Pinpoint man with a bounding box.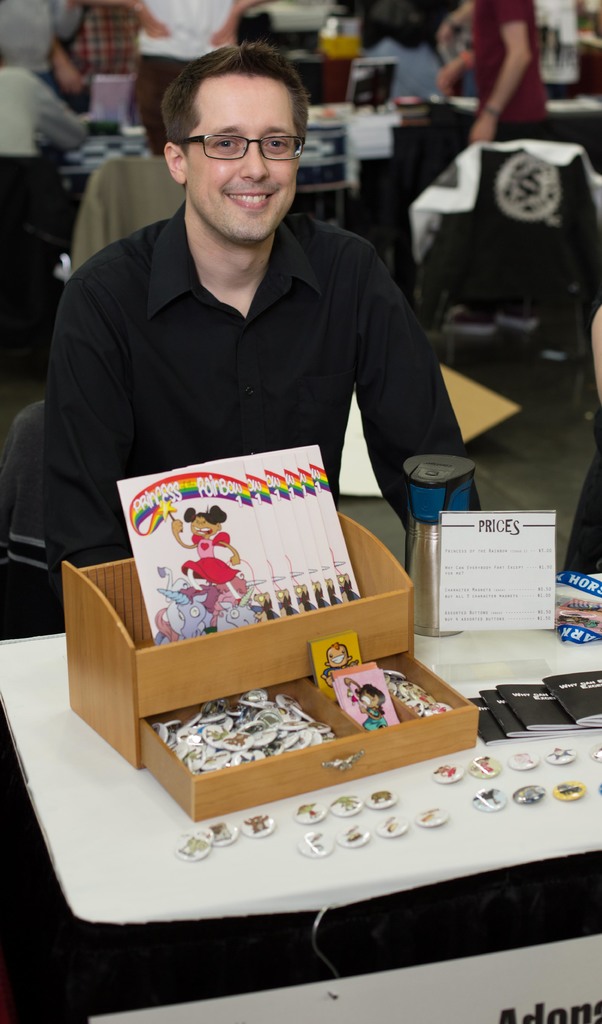
Rect(29, 43, 470, 784).
